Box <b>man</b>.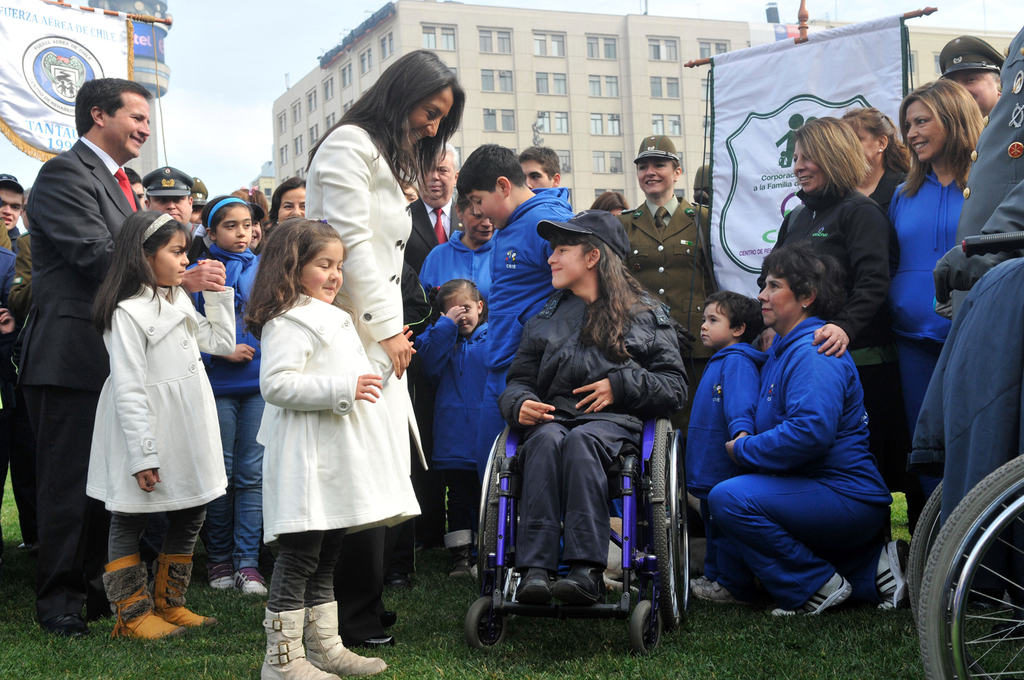
(left=935, top=33, right=1014, bottom=119).
